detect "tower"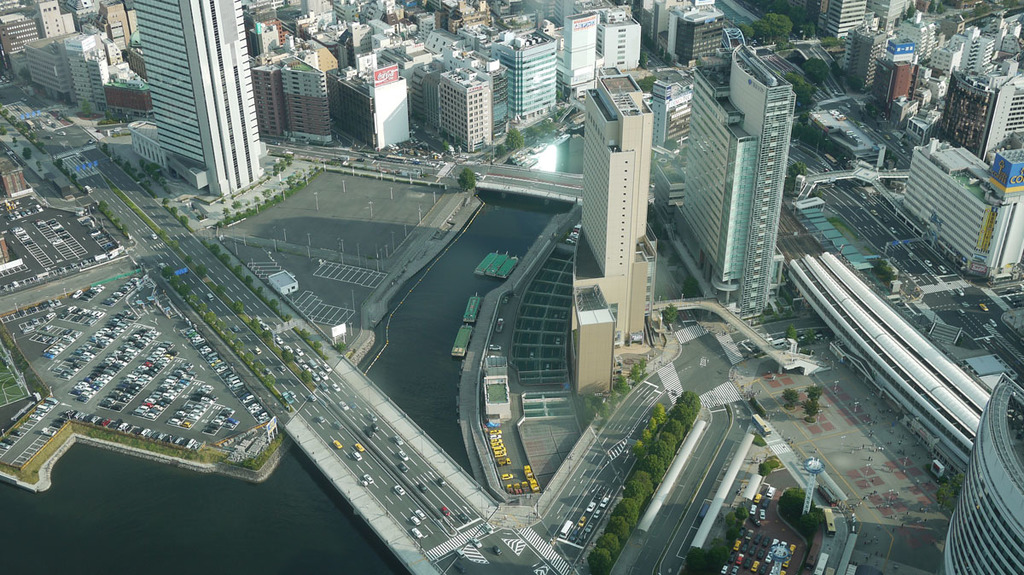
131, 0, 270, 199
